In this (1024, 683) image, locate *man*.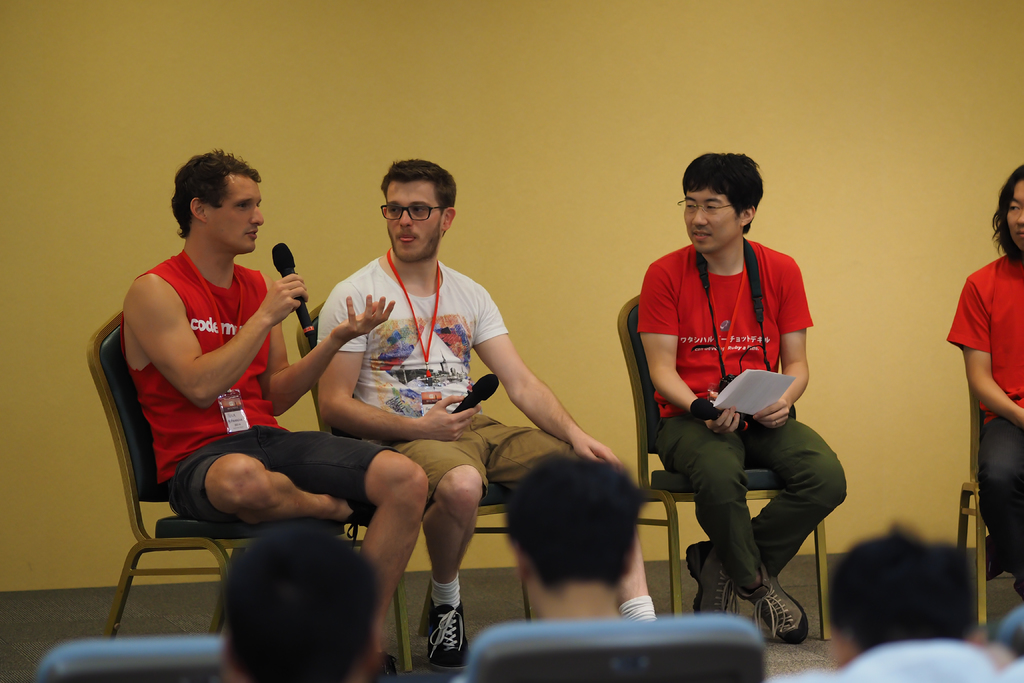
Bounding box: 505/457/645/630.
